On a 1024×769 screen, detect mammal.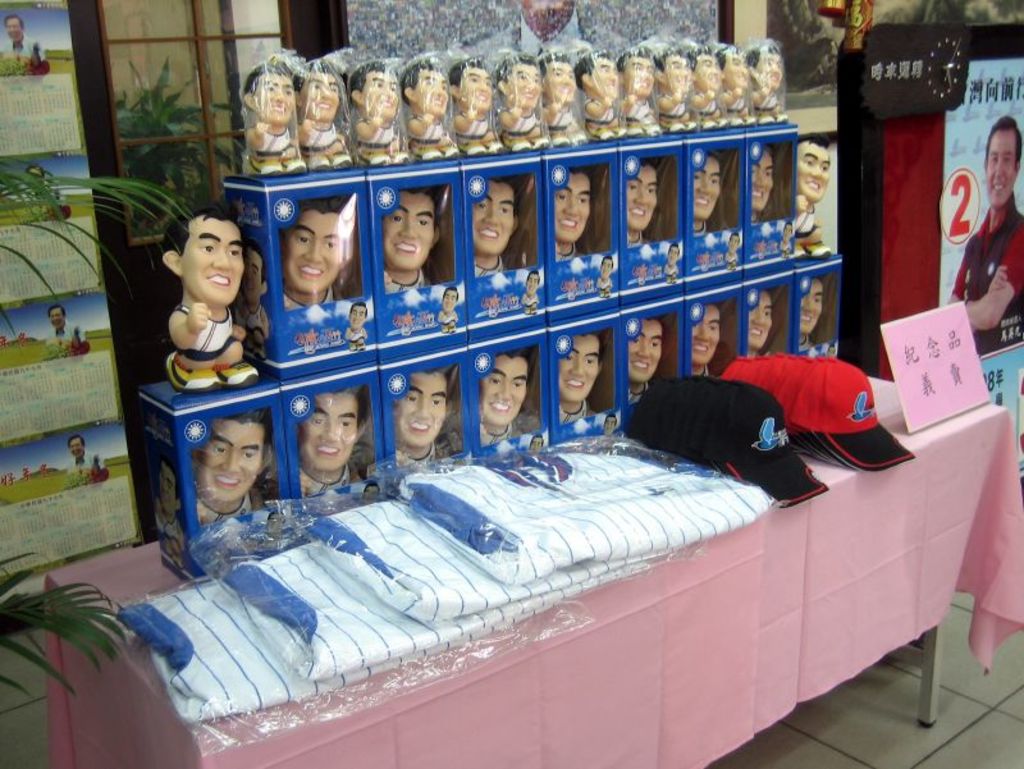
left=494, top=51, right=548, bottom=150.
